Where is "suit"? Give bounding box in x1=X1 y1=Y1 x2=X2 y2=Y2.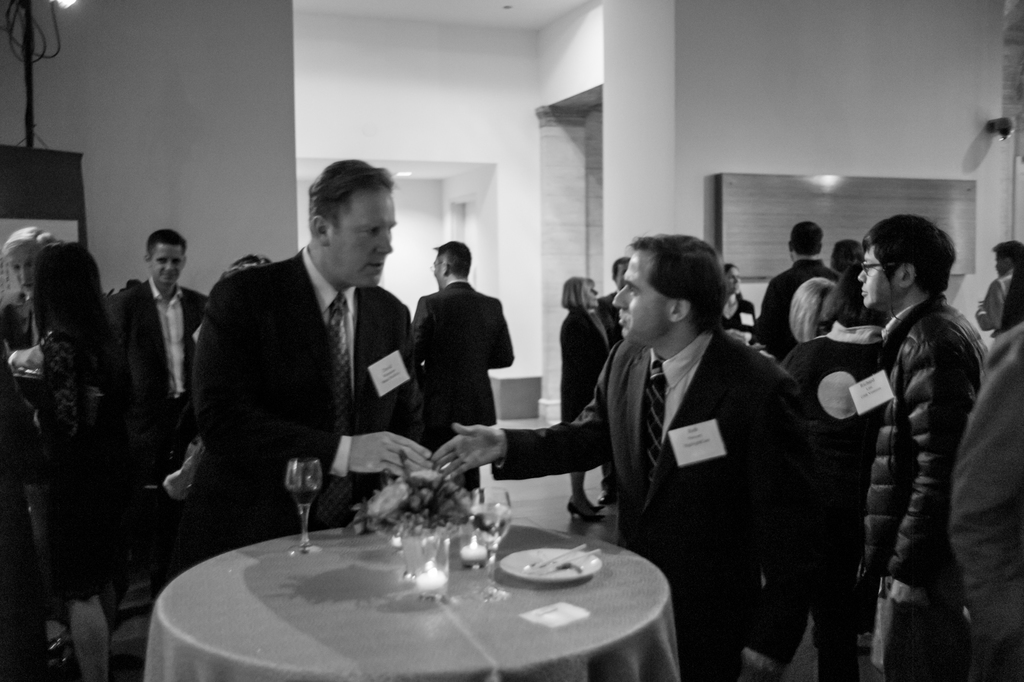
x1=594 y1=288 x2=623 y2=492.
